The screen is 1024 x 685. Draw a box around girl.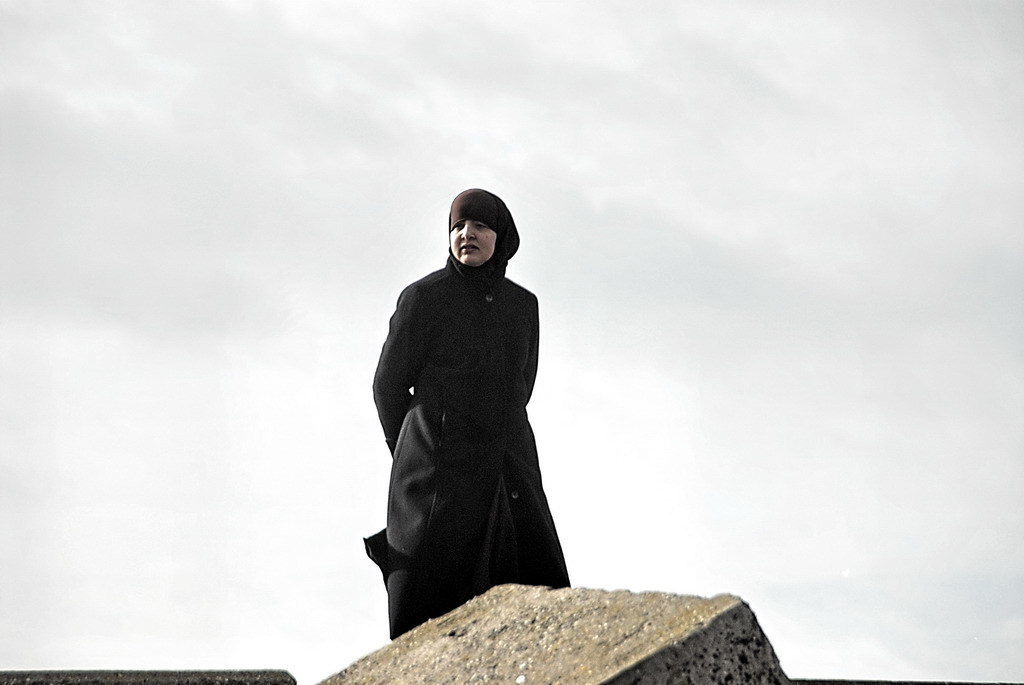
rect(369, 188, 571, 642).
